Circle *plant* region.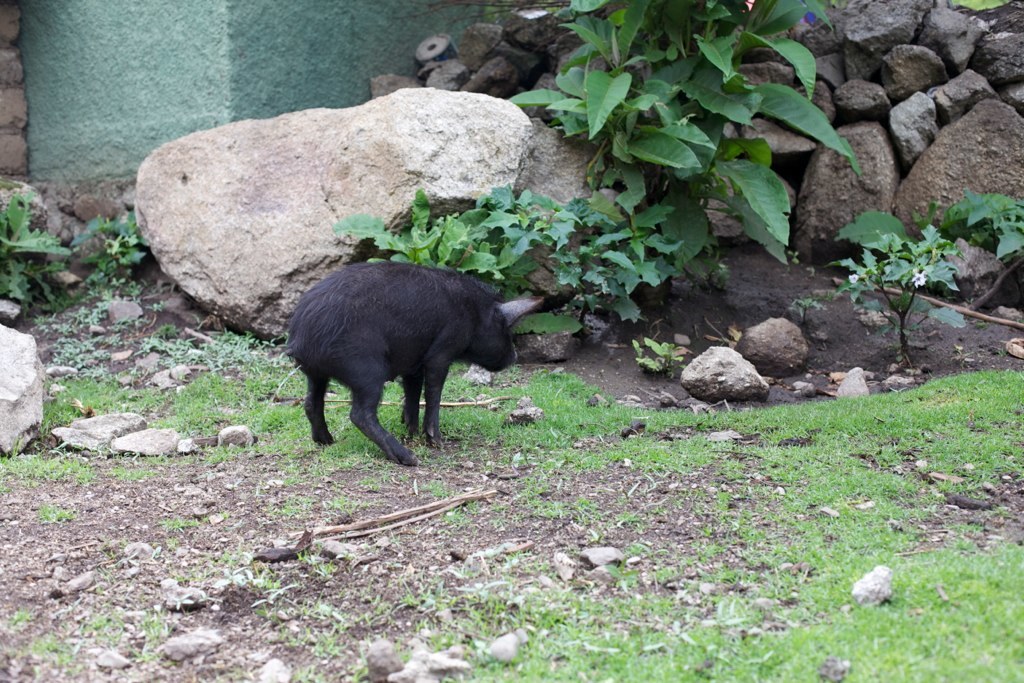
Region: [127, 322, 266, 379].
